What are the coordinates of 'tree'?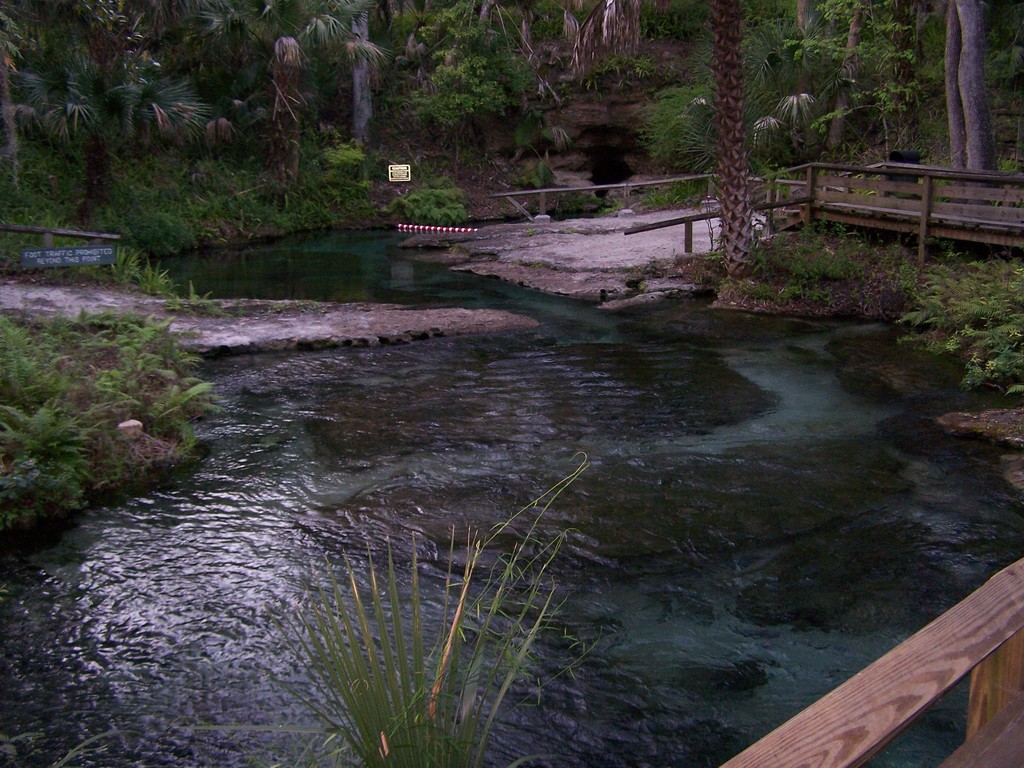
select_region(18, 31, 214, 227).
